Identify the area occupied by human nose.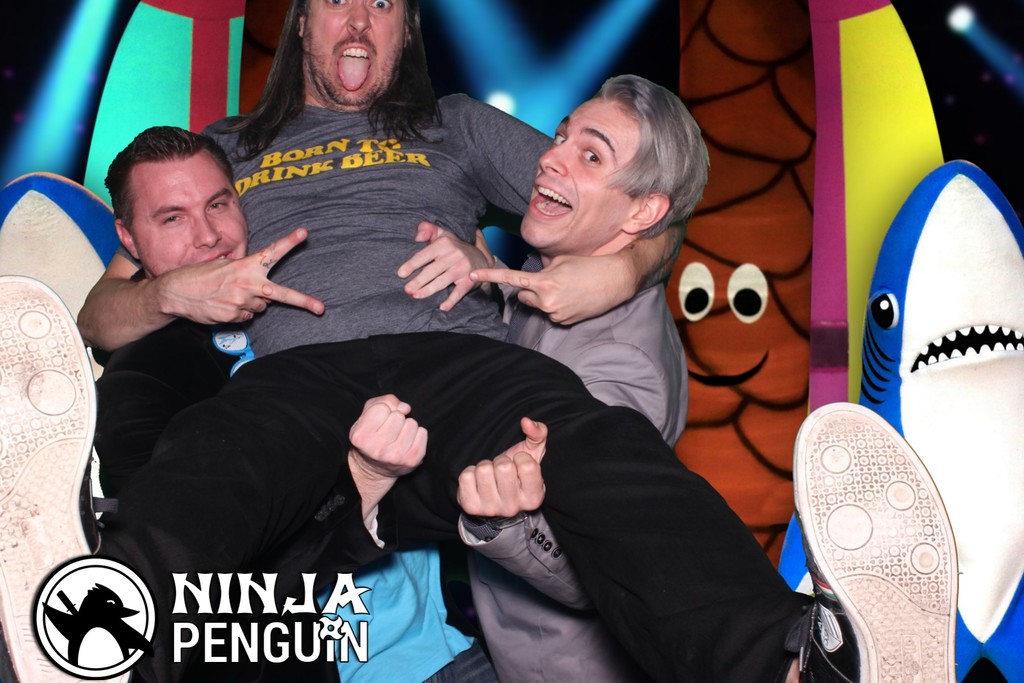
Area: {"x1": 540, "y1": 135, "x2": 572, "y2": 177}.
